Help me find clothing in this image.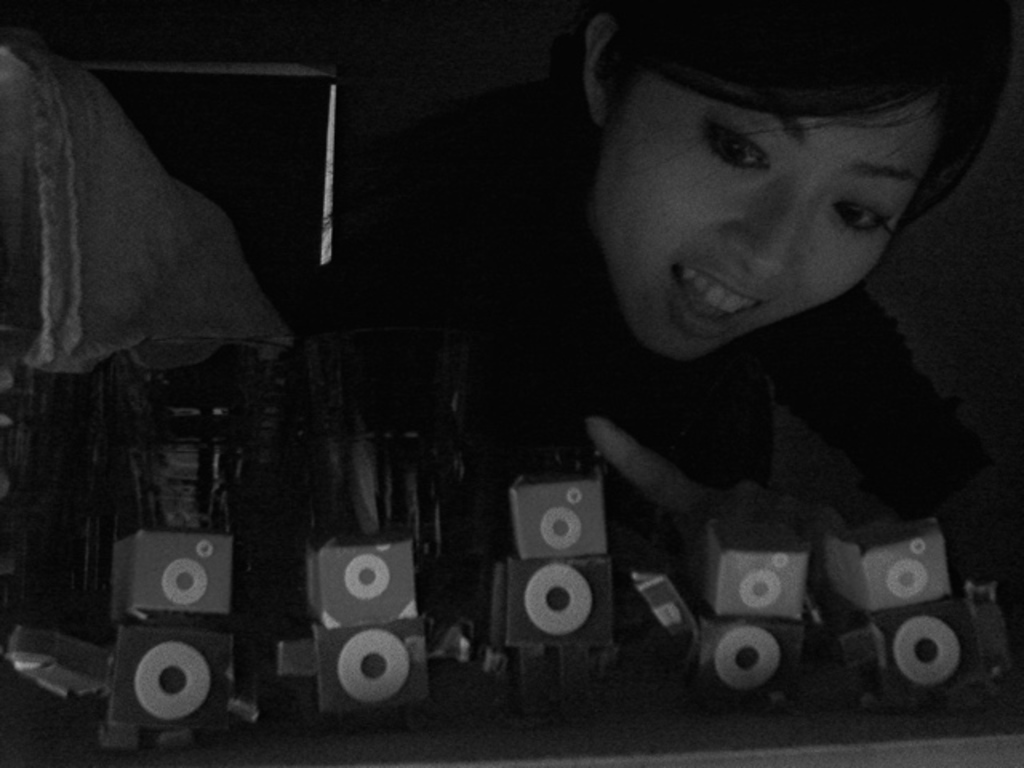
Found it: 0, 30, 288, 373.
